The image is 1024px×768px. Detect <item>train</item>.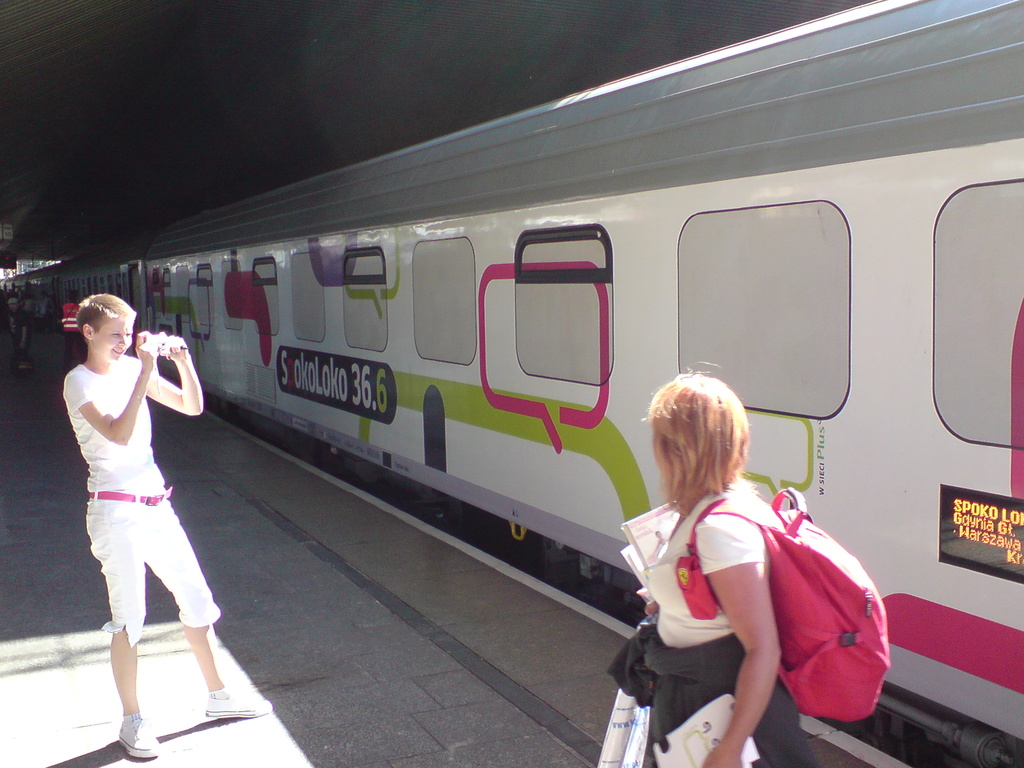
Detection: bbox(2, 0, 1023, 767).
